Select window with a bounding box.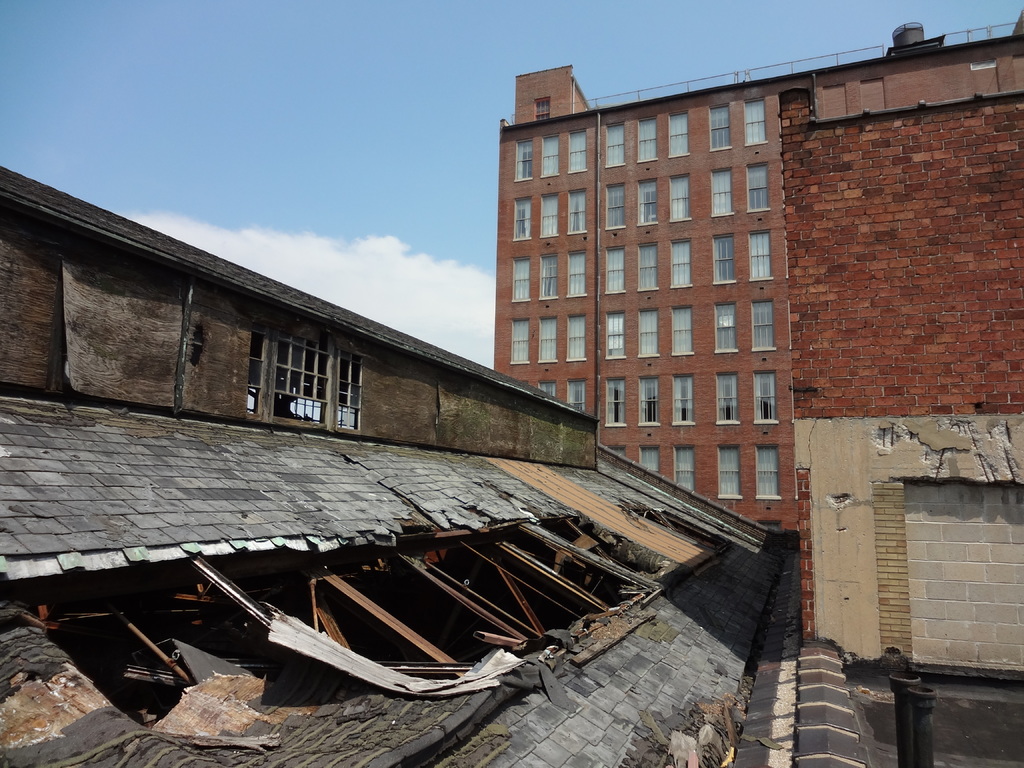
637, 375, 659, 429.
